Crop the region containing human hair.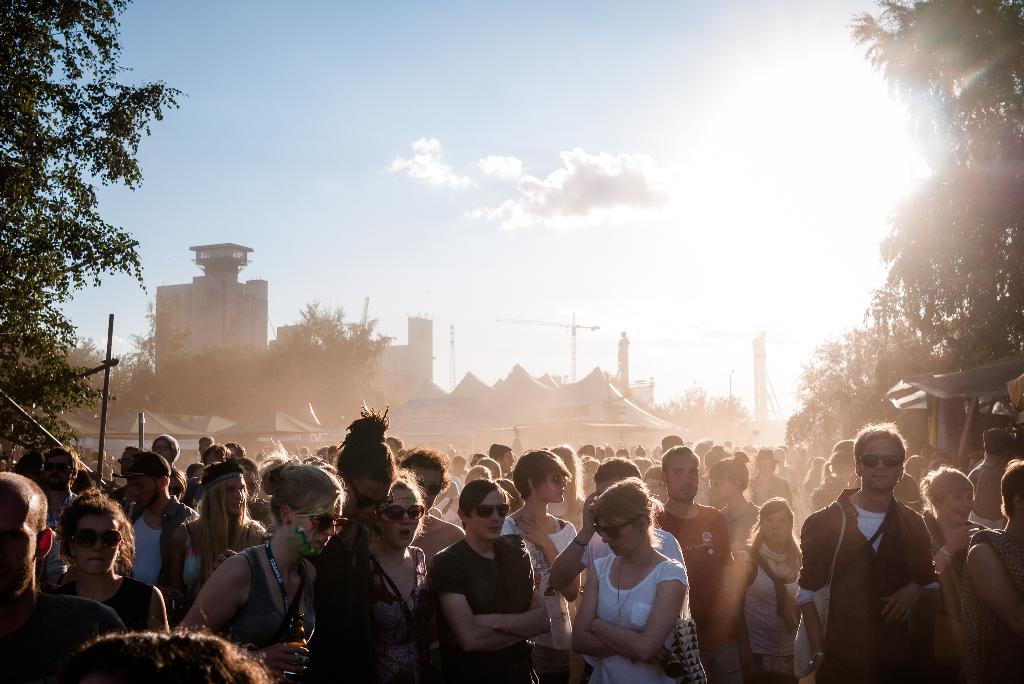
Crop region: (x1=460, y1=479, x2=509, y2=531).
